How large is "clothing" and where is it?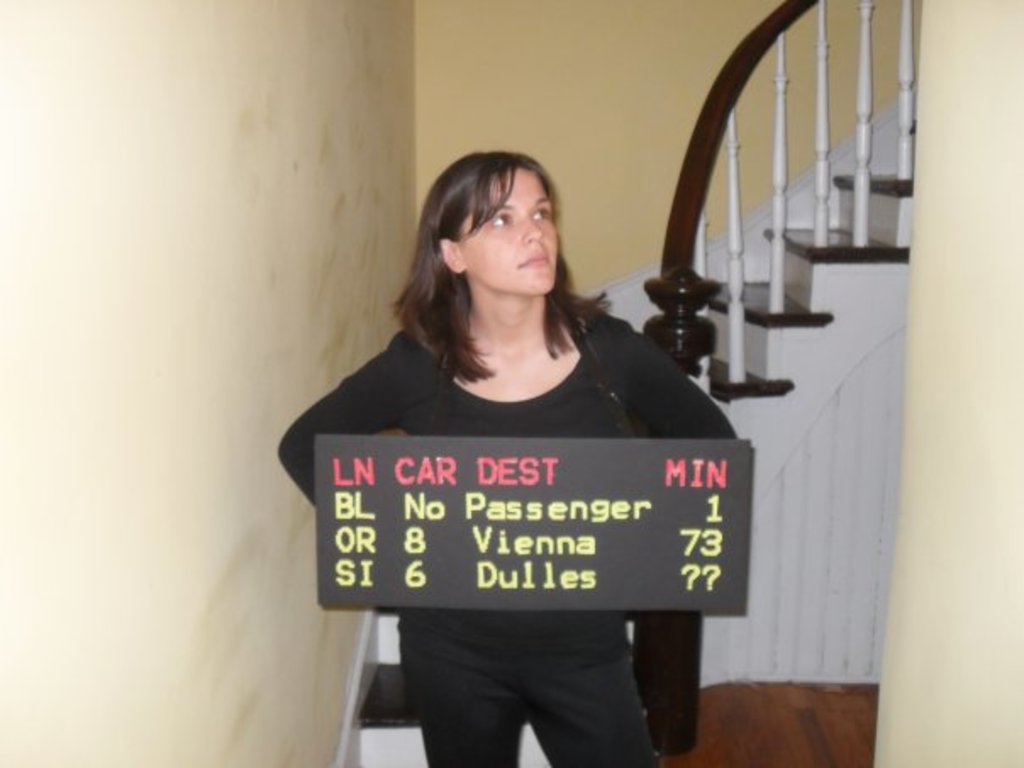
Bounding box: bbox=[283, 281, 737, 704].
